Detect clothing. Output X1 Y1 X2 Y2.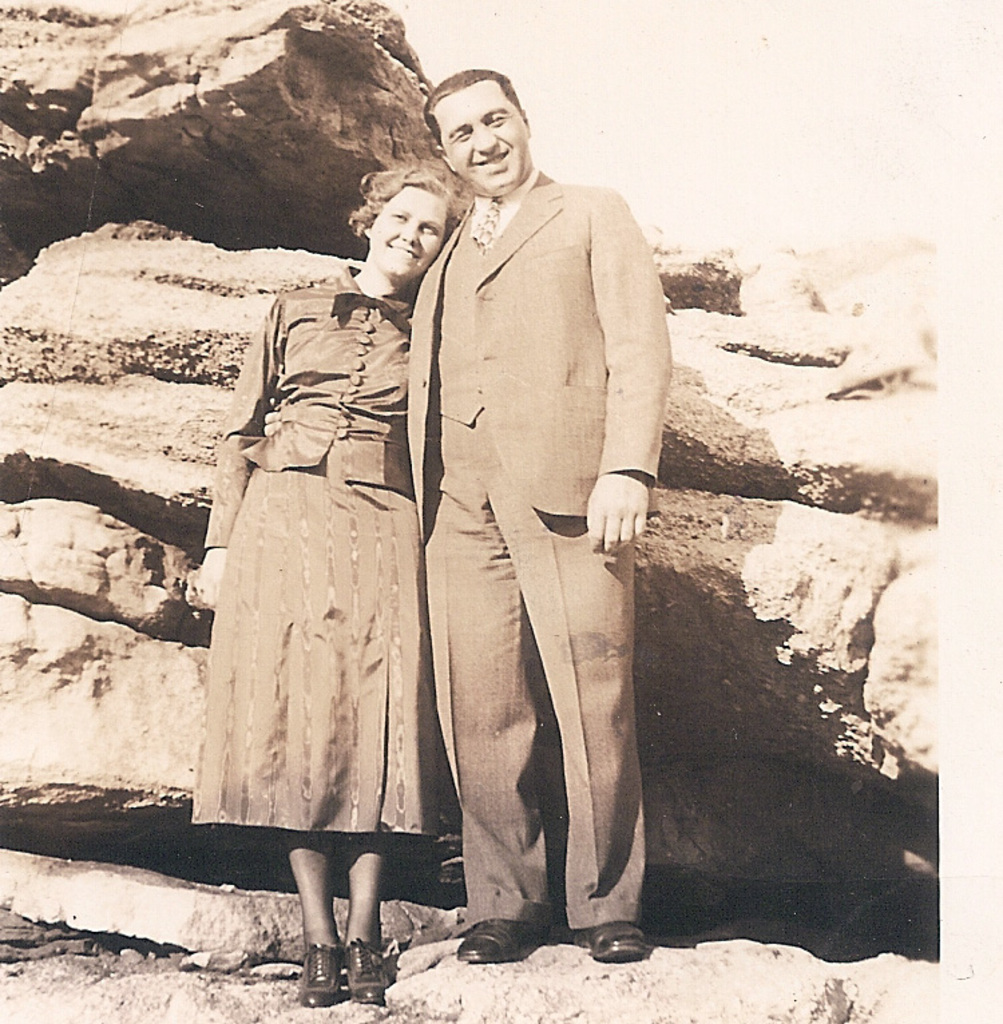
403 171 675 537.
